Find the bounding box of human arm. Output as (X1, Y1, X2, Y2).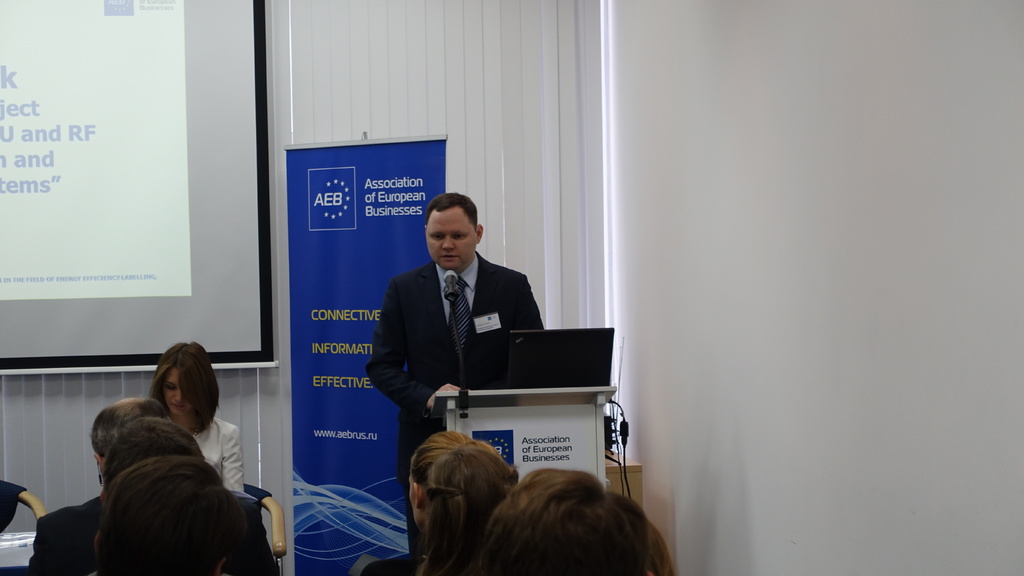
(364, 278, 460, 418).
